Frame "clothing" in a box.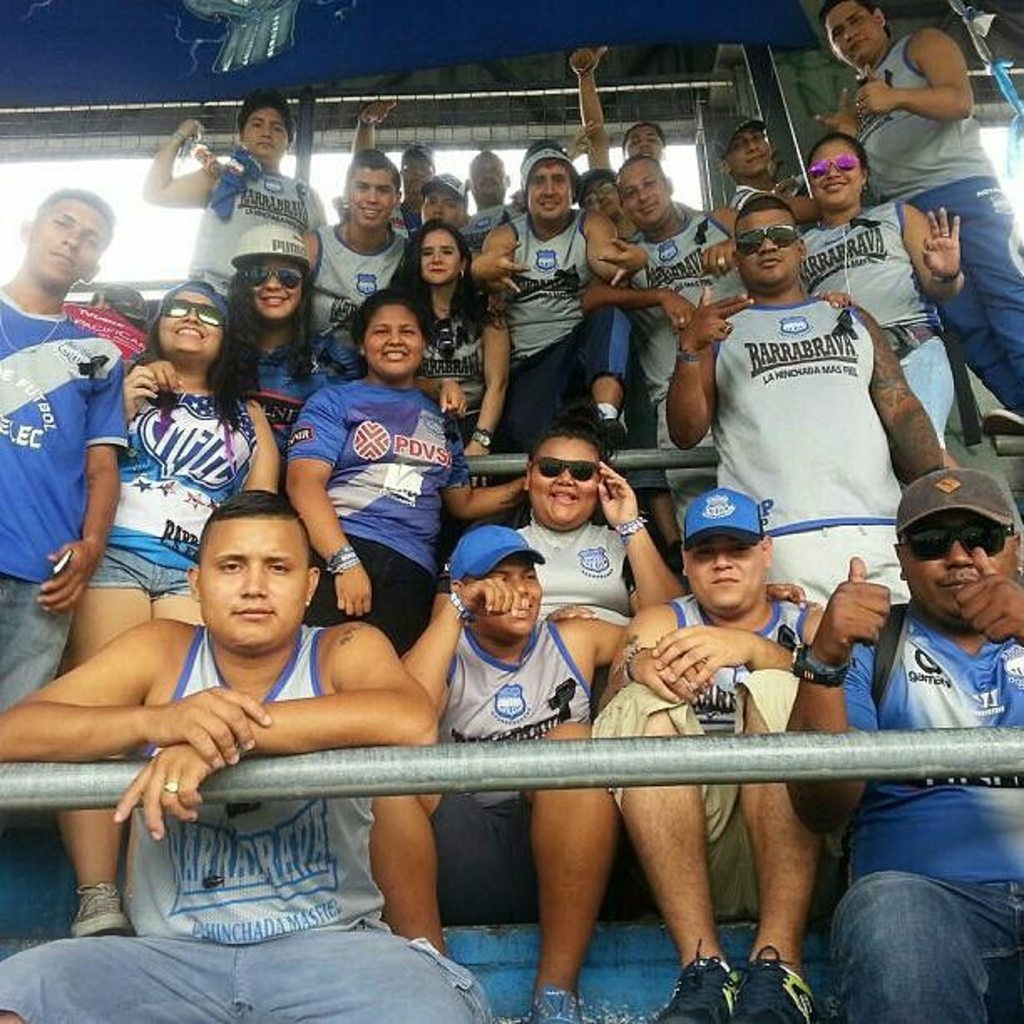
x1=621, y1=383, x2=673, y2=484.
